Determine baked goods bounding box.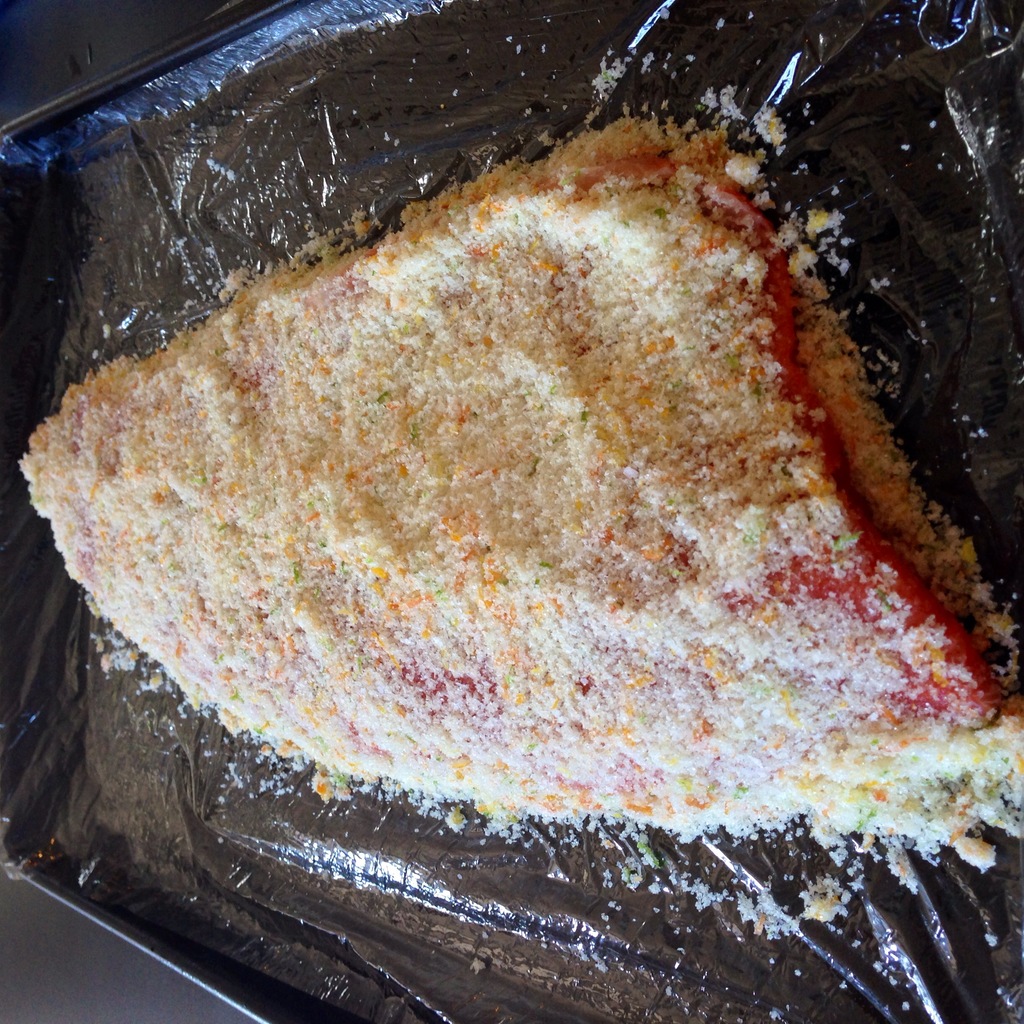
Determined: [x1=8, y1=105, x2=1023, y2=867].
